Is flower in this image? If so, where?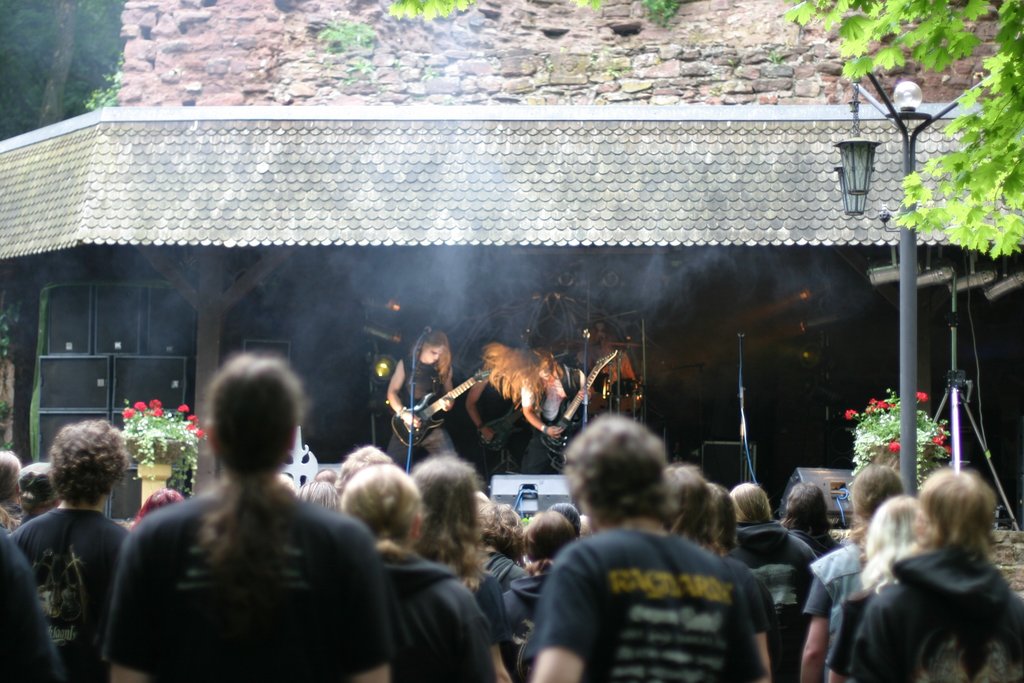
Yes, at rect(174, 402, 189, 413).
